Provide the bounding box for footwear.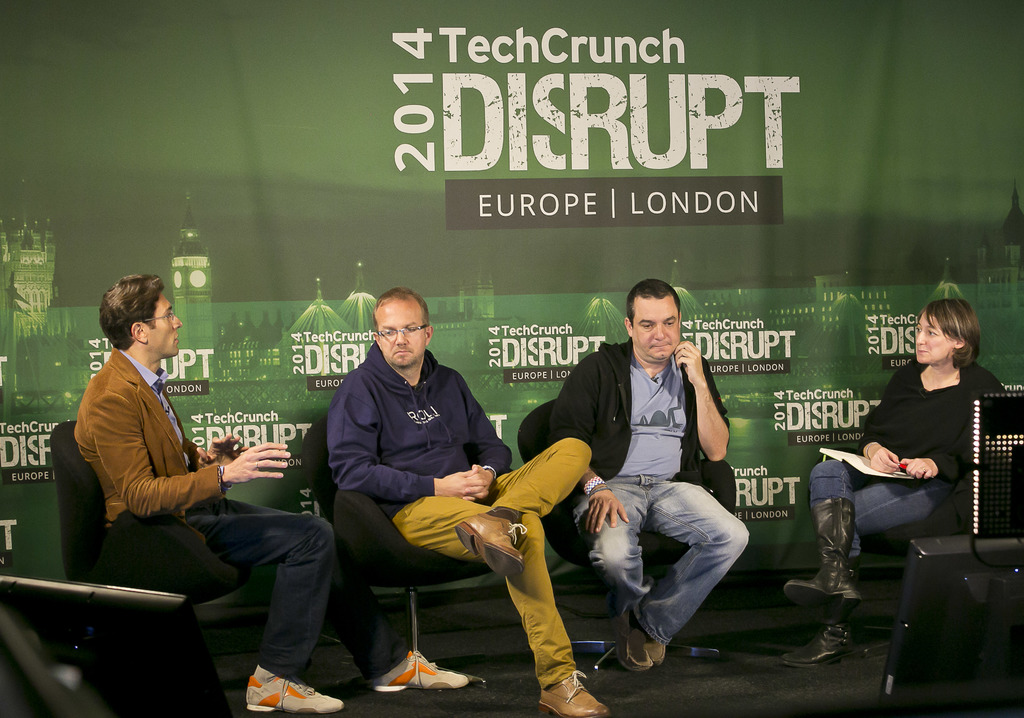
247/674/349/716.
